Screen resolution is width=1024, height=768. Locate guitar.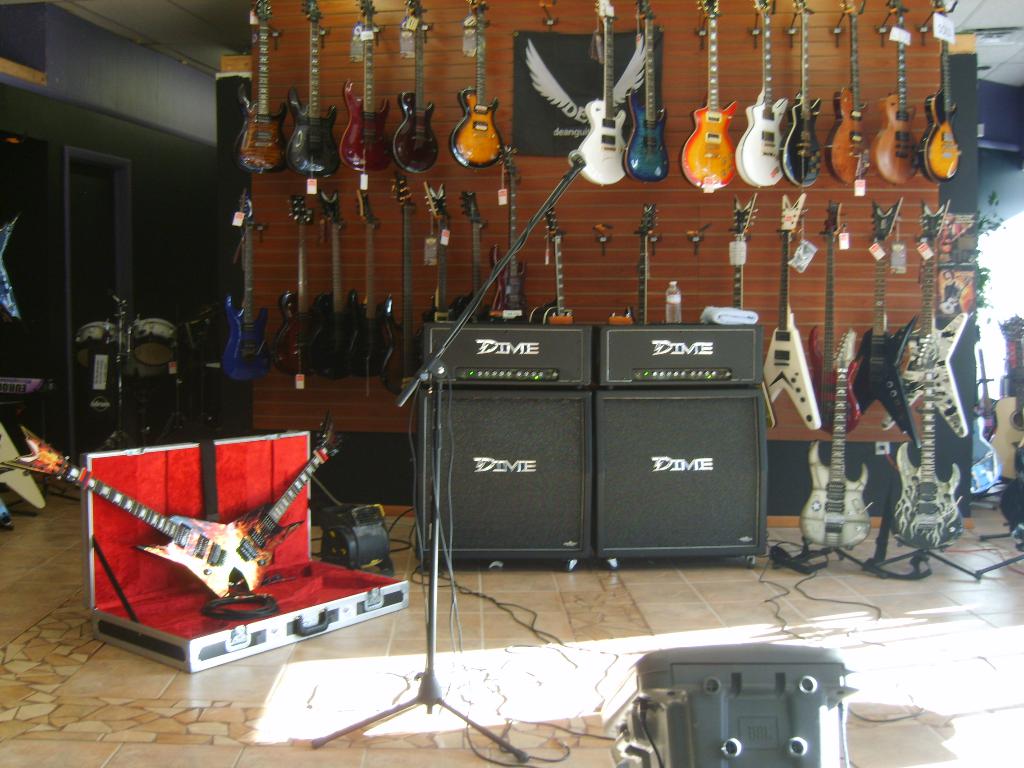
box(268, 176, 330, 386).
